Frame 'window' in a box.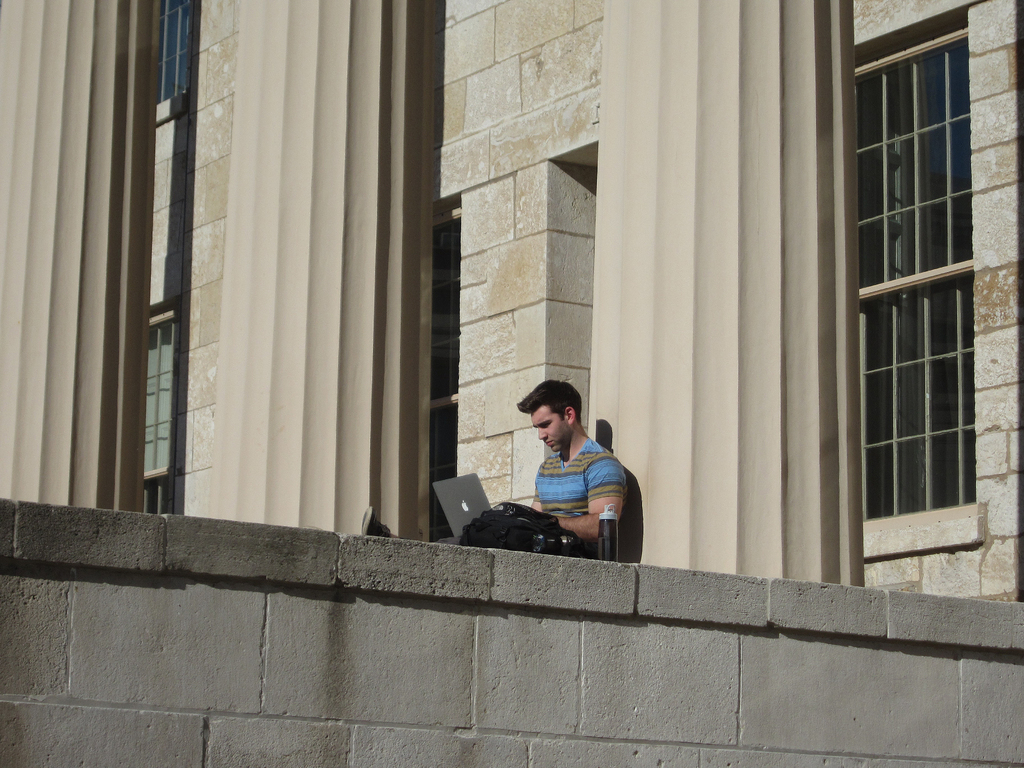
pyautogui.locateOnScreen(825, 0, 998, 600).
